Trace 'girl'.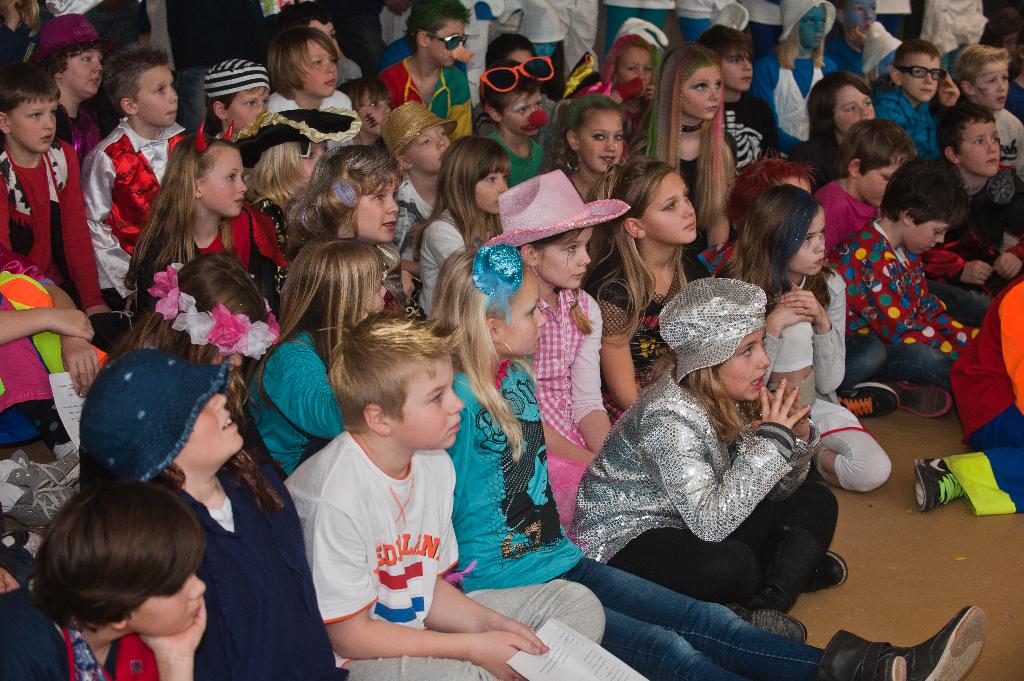
Traced to 339, 77, 388, 144.
